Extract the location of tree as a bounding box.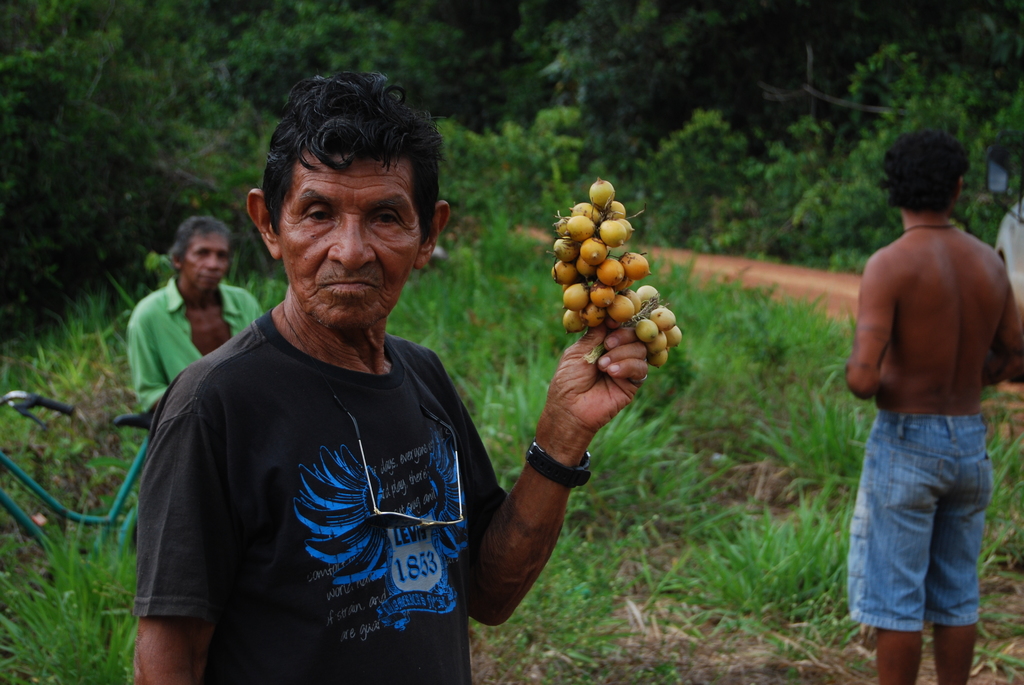
[0,0,189,343].
